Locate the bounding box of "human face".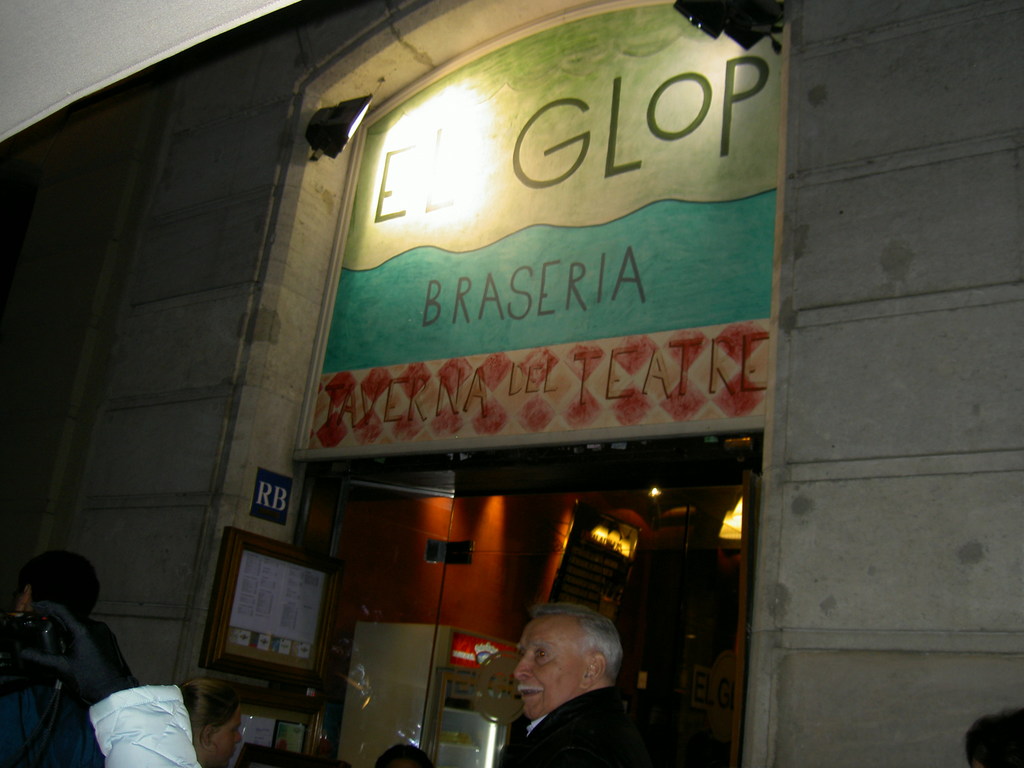
Bounding box: (211,704,248,767).
